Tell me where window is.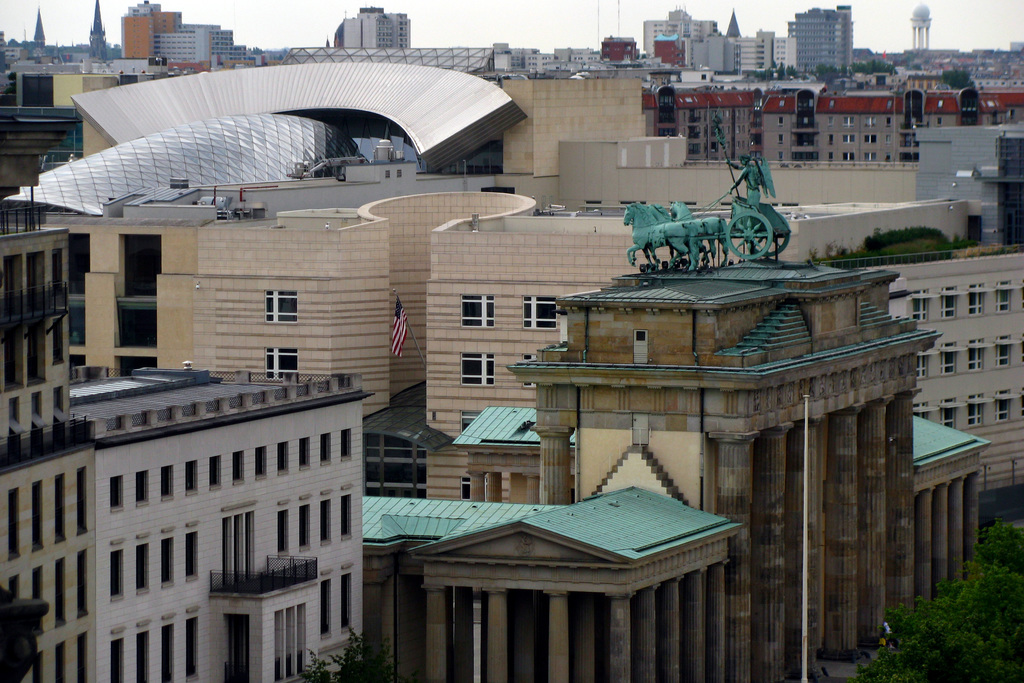
window is at 1022 388 1023 418.
